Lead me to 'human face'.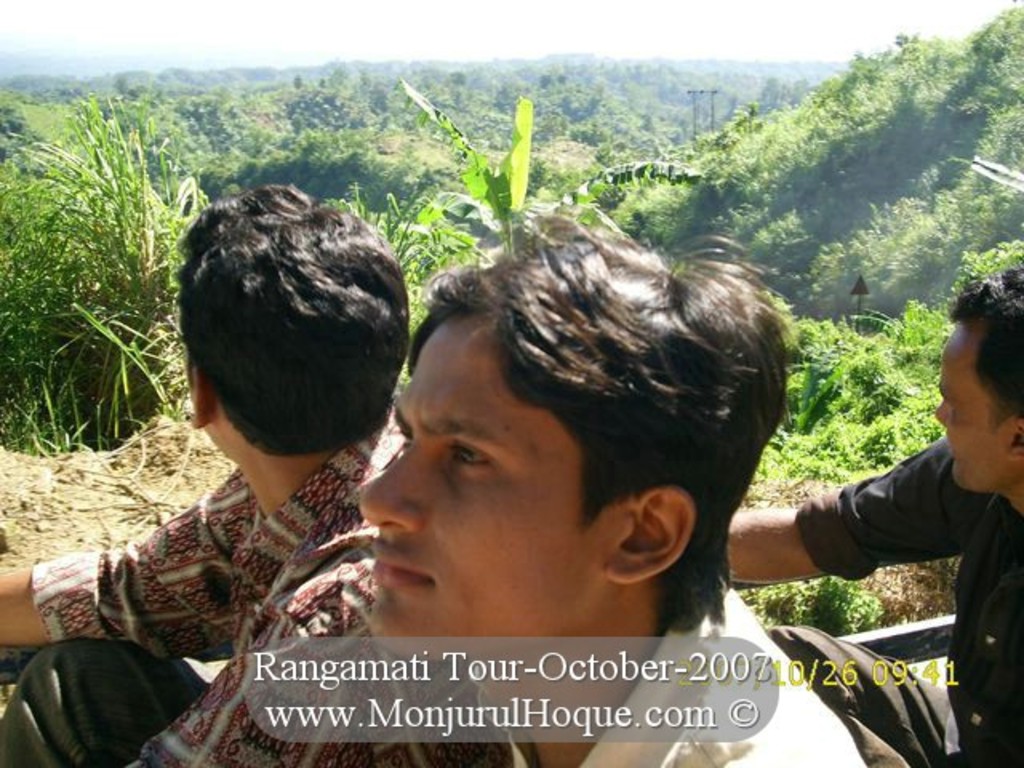
Lead to [362,314,598,642].
